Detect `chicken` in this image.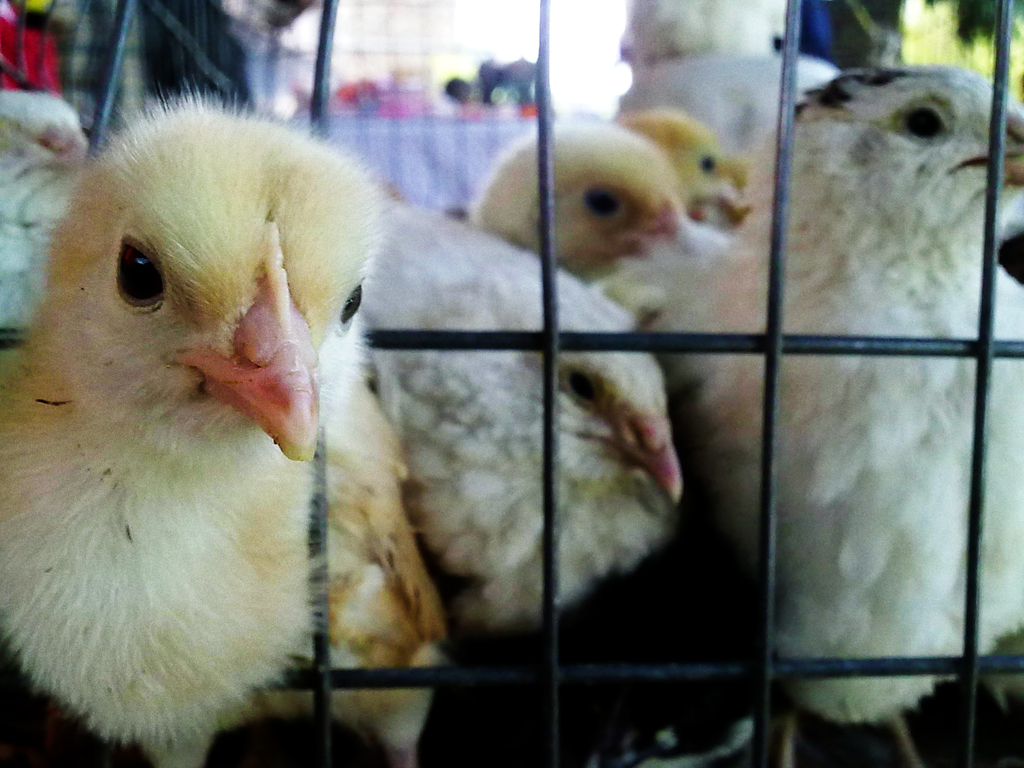
Detection: 10/94/436/767.
